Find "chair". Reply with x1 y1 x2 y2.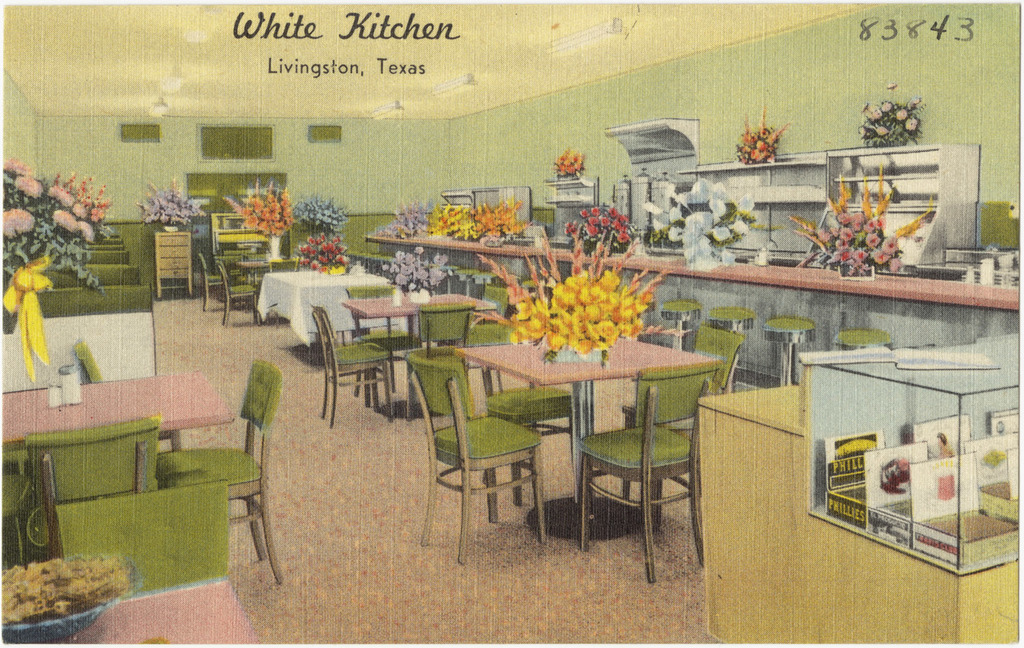
576 368 716 576.
